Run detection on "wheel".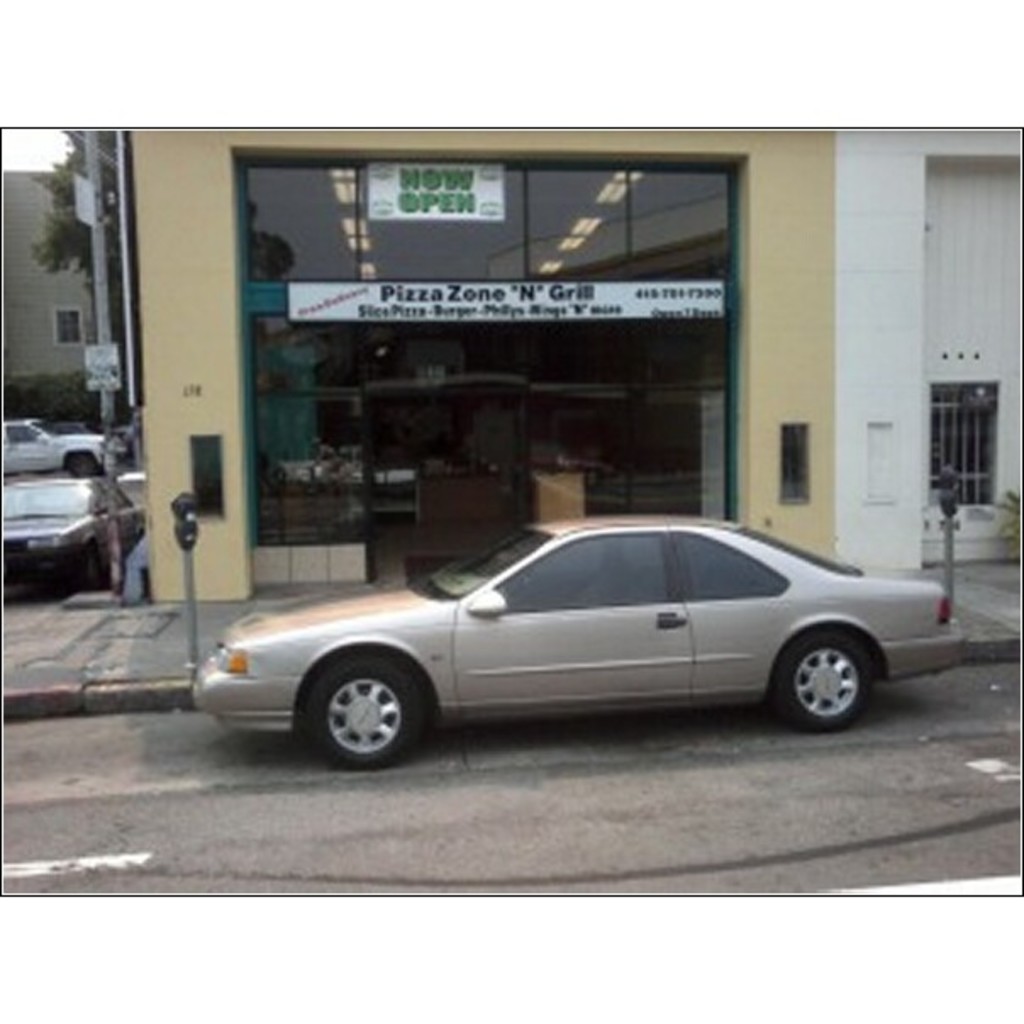
Result: <bbox>303, 646, 439, 773</bbox>.
